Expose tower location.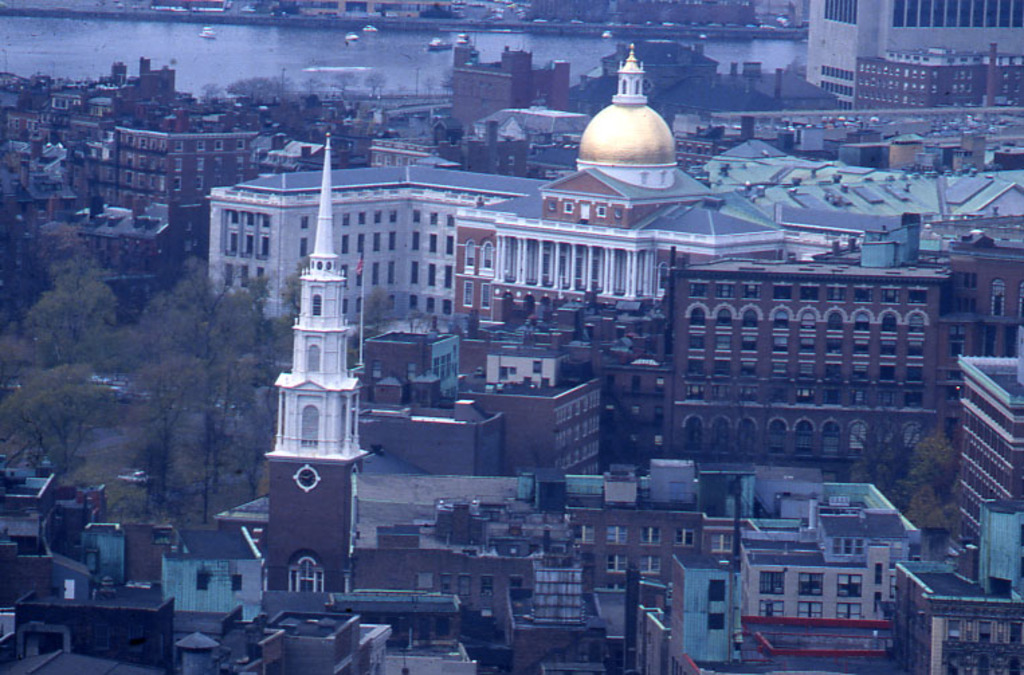
Exposed at {"x1": 225, "y1": 191, "x2": 372, "y2": 607}.
